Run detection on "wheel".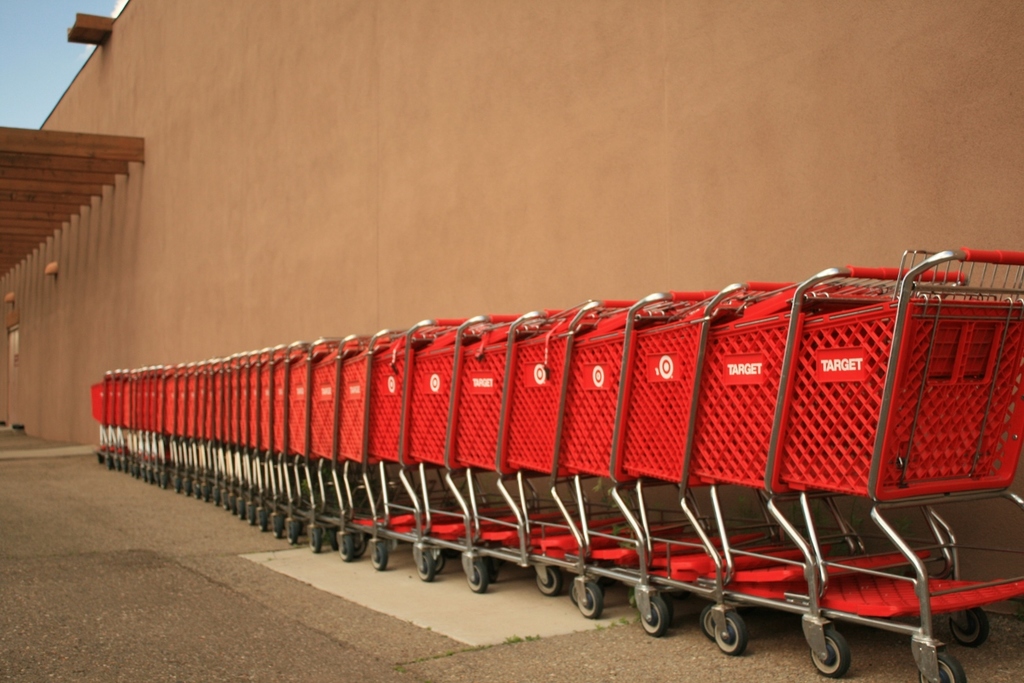
Result: box(954, 605, 989, 643).
